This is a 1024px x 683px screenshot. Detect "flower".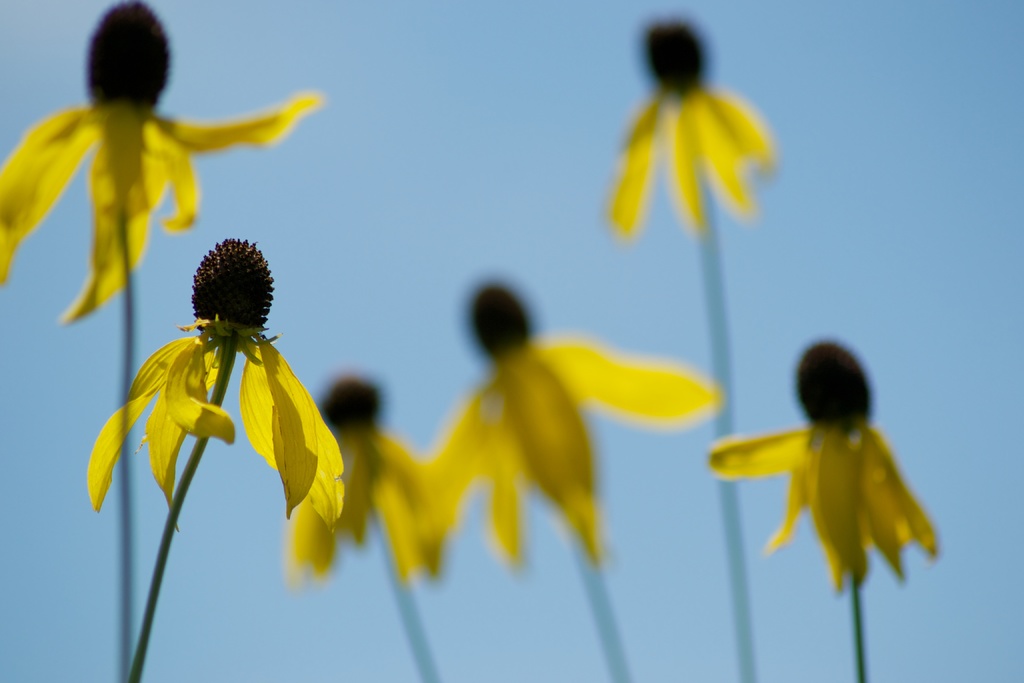
<region>284, 377, 438, 587</region>.
